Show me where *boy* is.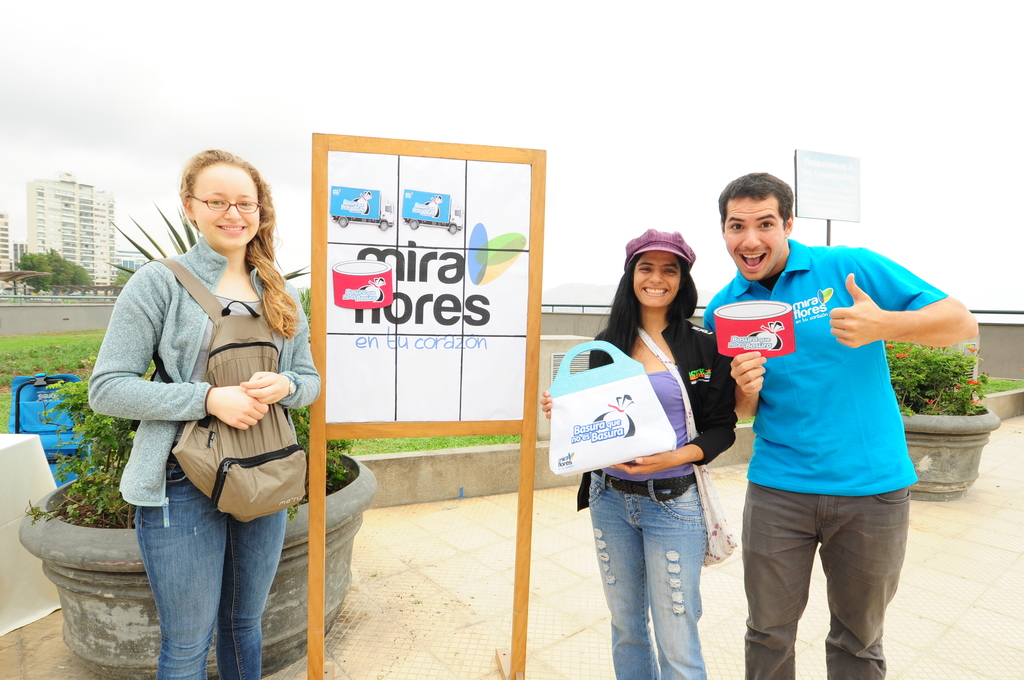
*boy* is at (703,172,980,679).
